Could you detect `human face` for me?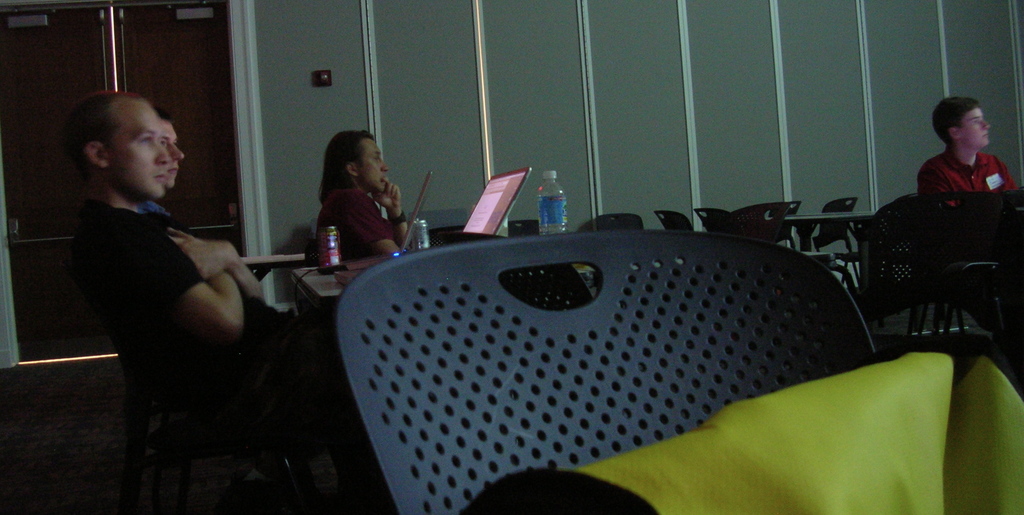
Detection result: [359,135,387,190].
